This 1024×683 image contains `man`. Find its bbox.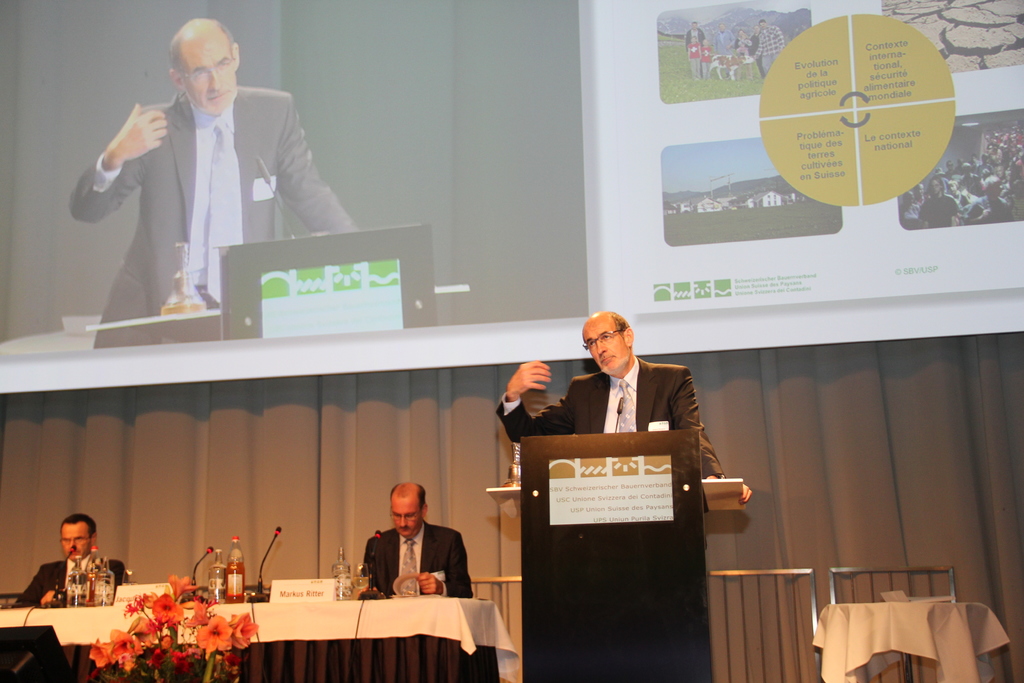
<bbox>72, 28, 352, 320</bbox>.
